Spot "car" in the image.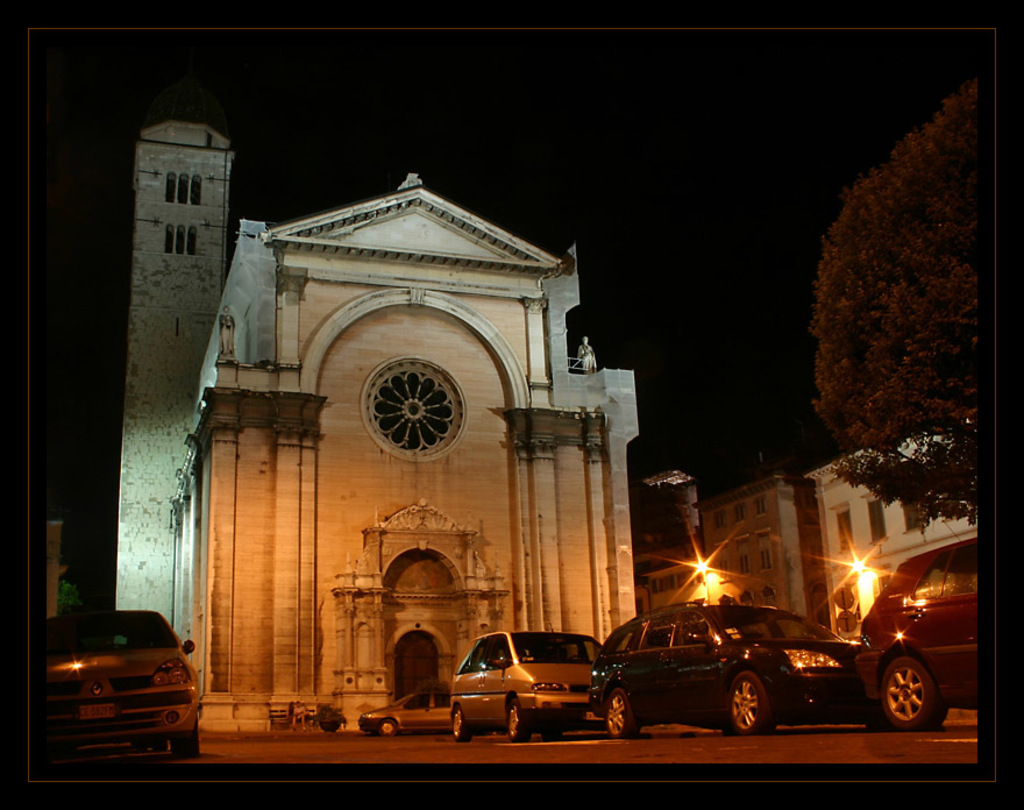
"car" found at (left=449, top=619, right=600, bottom=740).
